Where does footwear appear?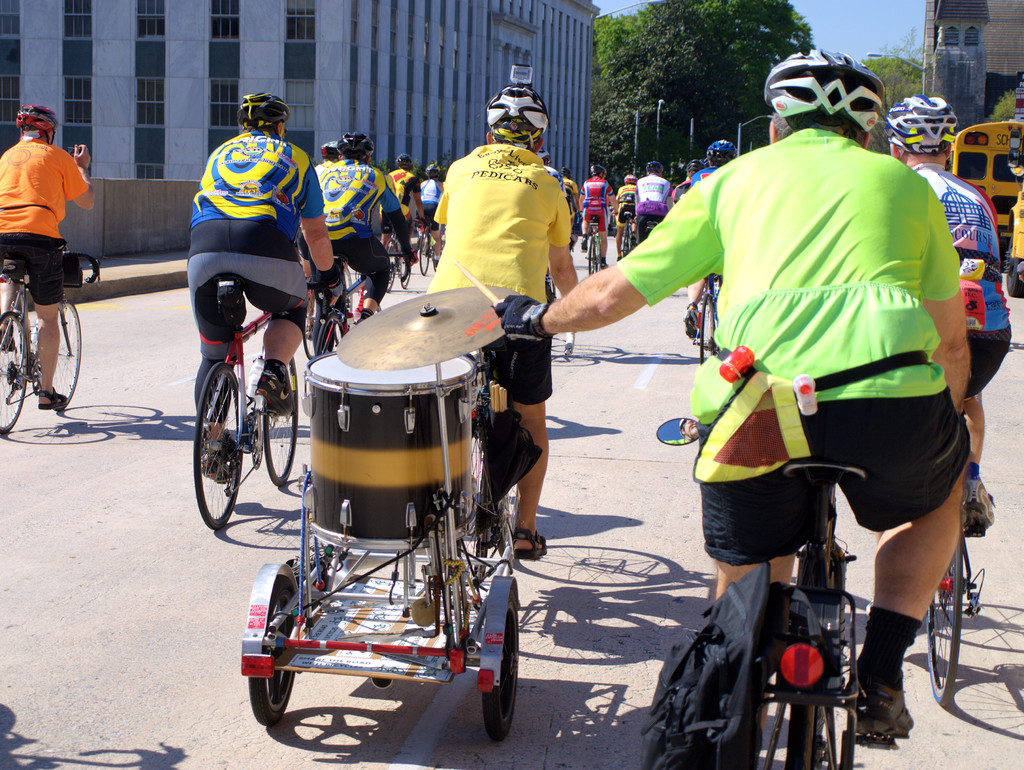
Appears at bbox=(509, 524, 547, 559).
